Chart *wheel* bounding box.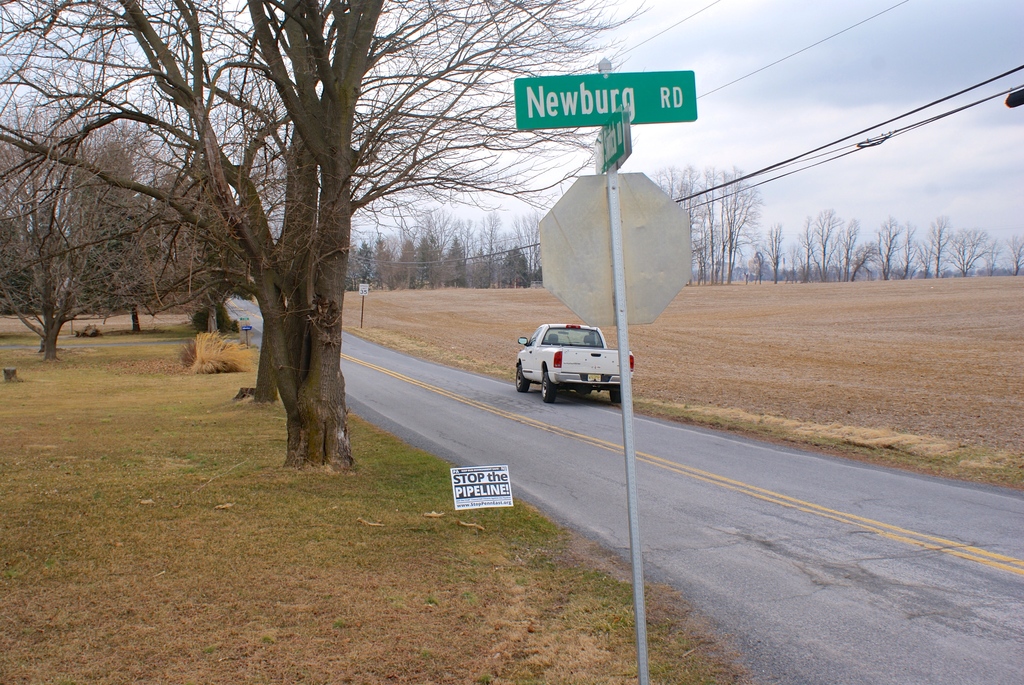
Charted: 543/370/555/400.
